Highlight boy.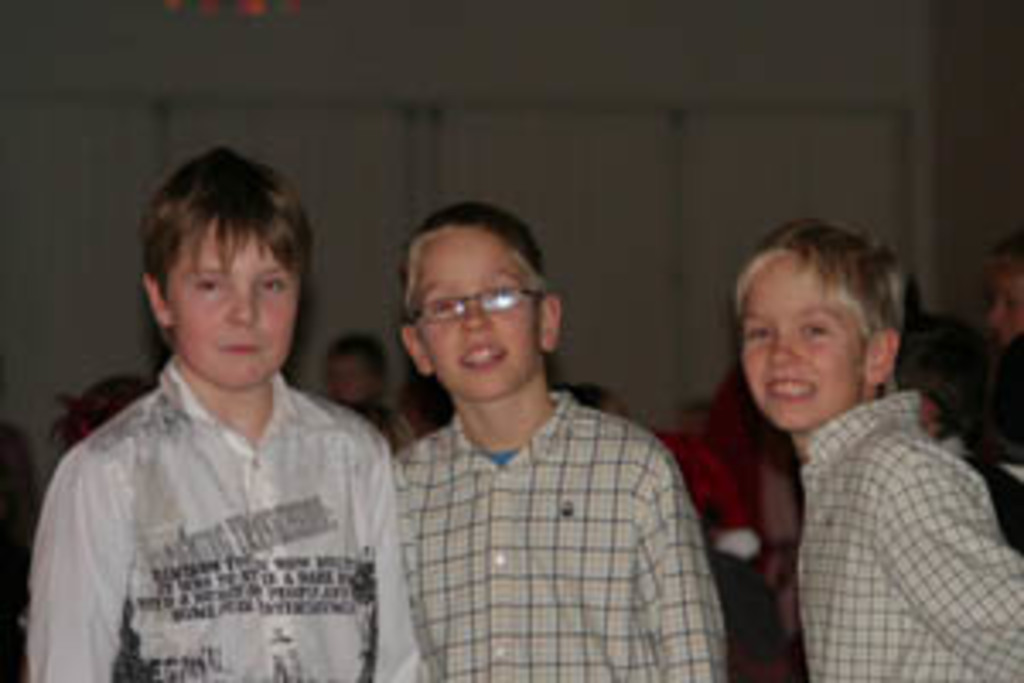
Highlighted region: bbox=[389, 198, 724, 680].
